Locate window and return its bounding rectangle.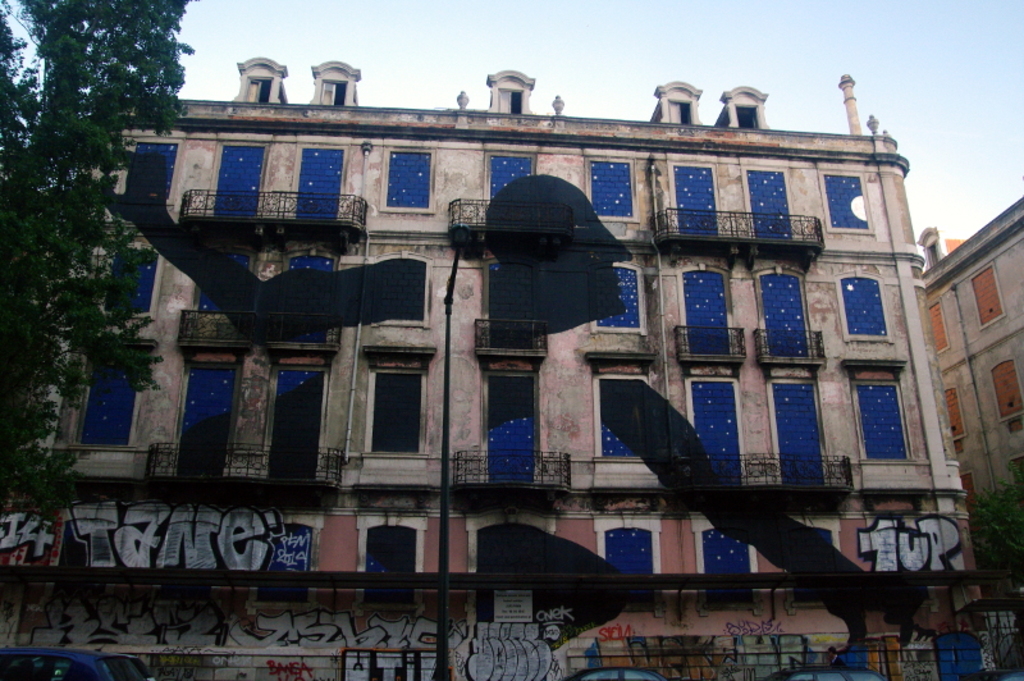
rect(219, 145, 265, 207).
